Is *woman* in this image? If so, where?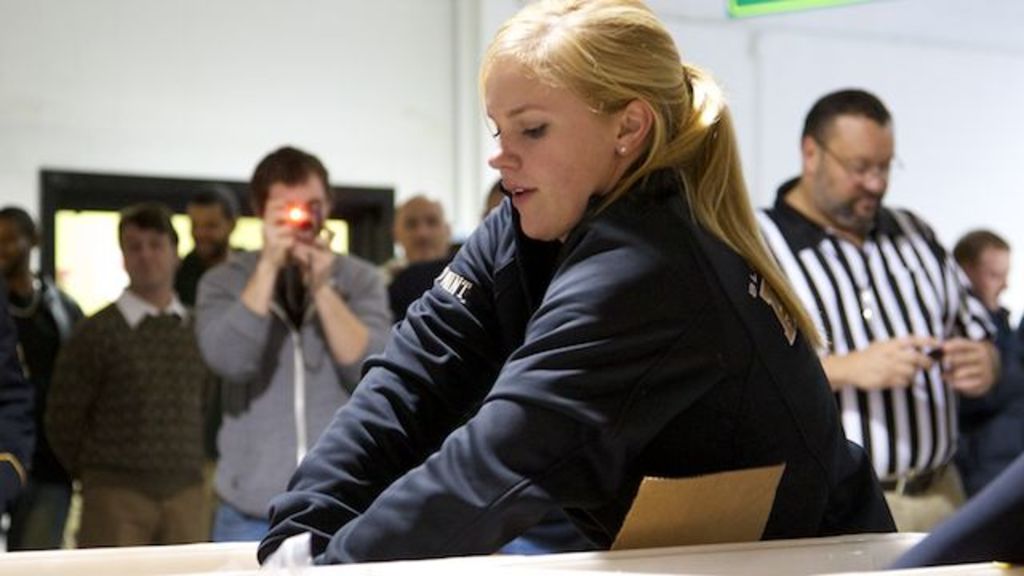
Yes, at bbox(254, 0, 907, 574).
